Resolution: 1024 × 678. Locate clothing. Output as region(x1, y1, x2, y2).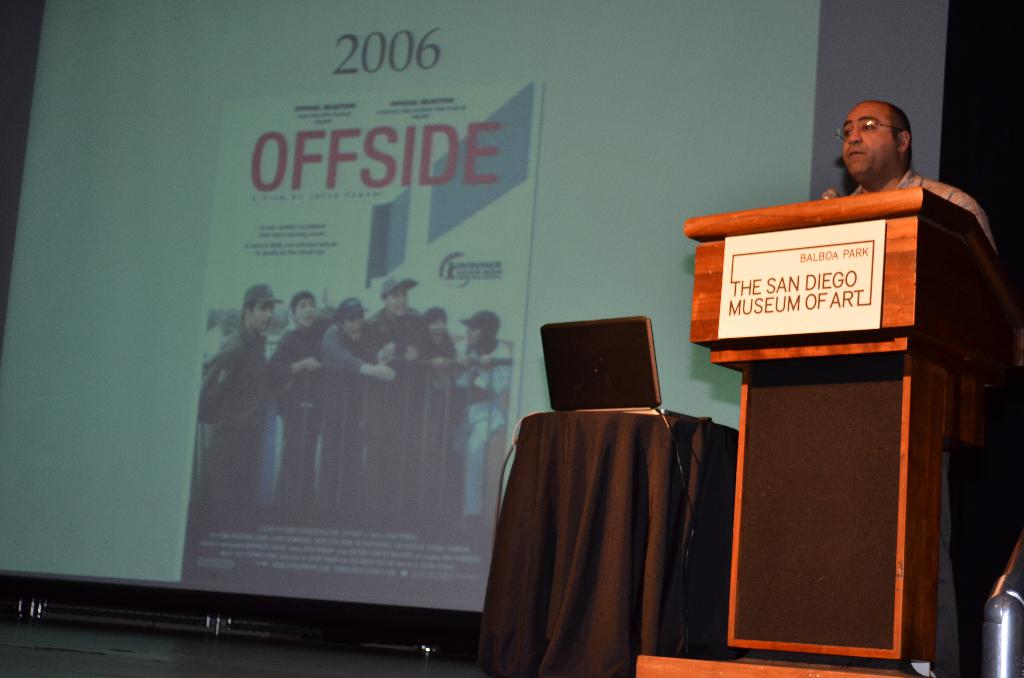
region(322, 327, 399, 507).
